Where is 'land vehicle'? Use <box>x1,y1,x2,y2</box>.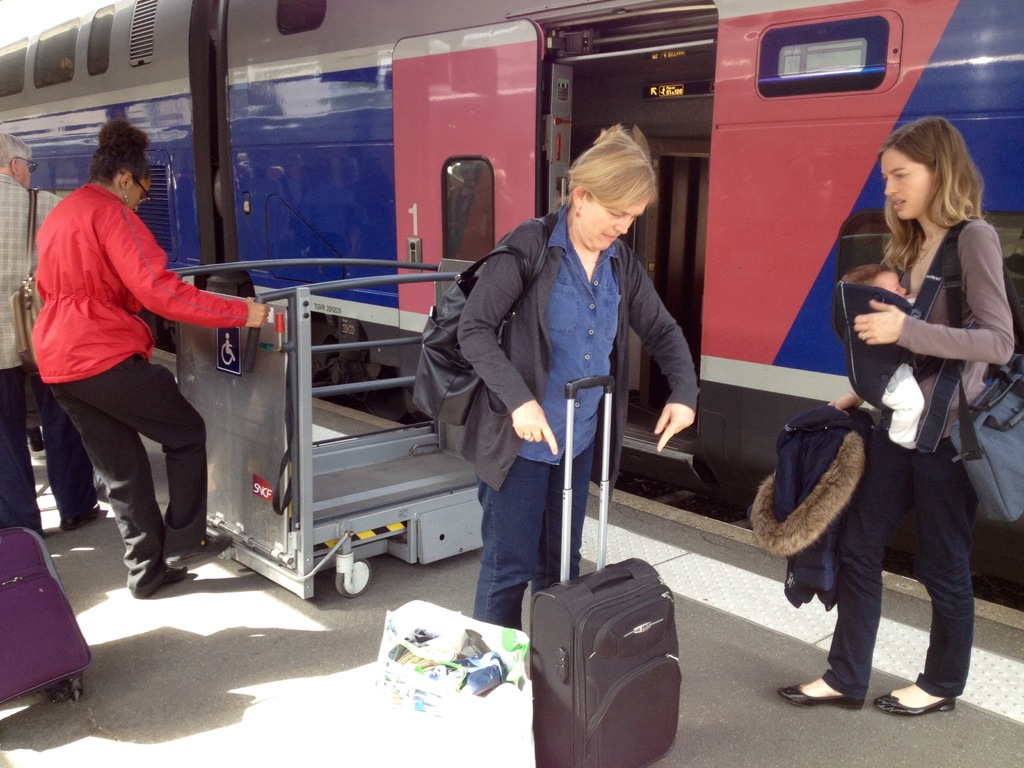
<box>0,0,1023,604</box>.
